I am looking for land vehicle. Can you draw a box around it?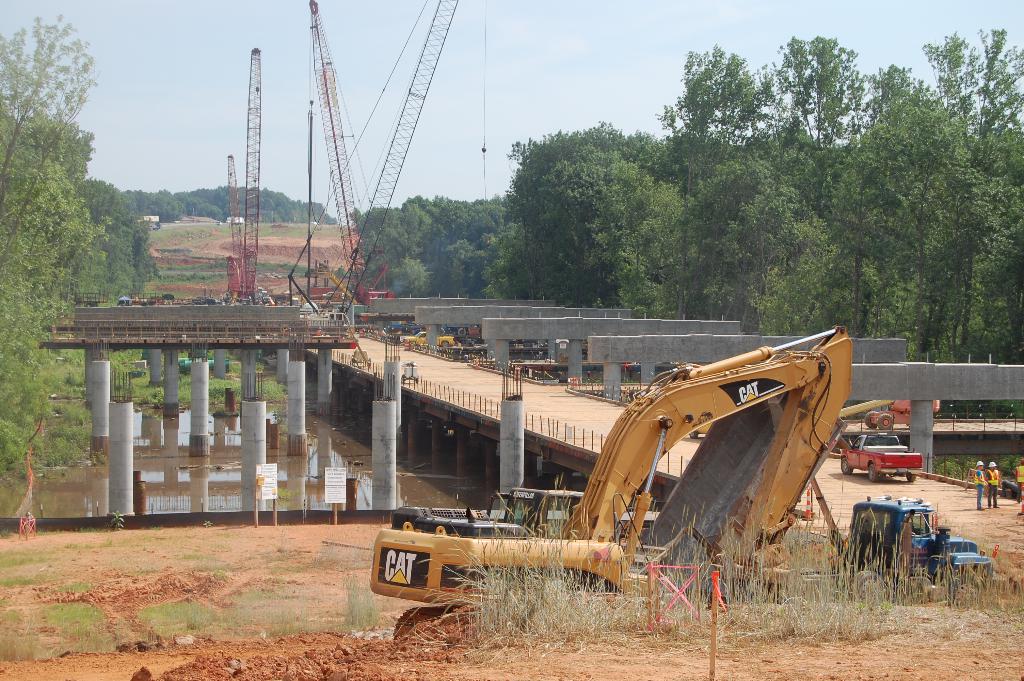
Sure, the bounding box is locate(863, 398, 942, 429).
